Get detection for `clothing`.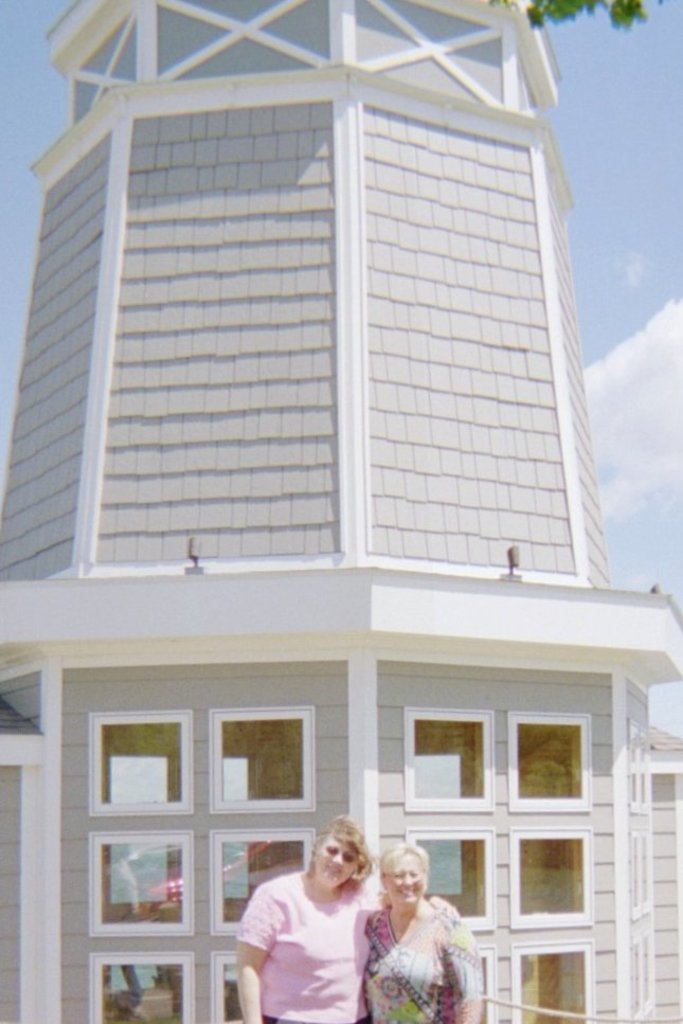
Detection: <bbox>329, 885, 513, 1019</bbox>.
